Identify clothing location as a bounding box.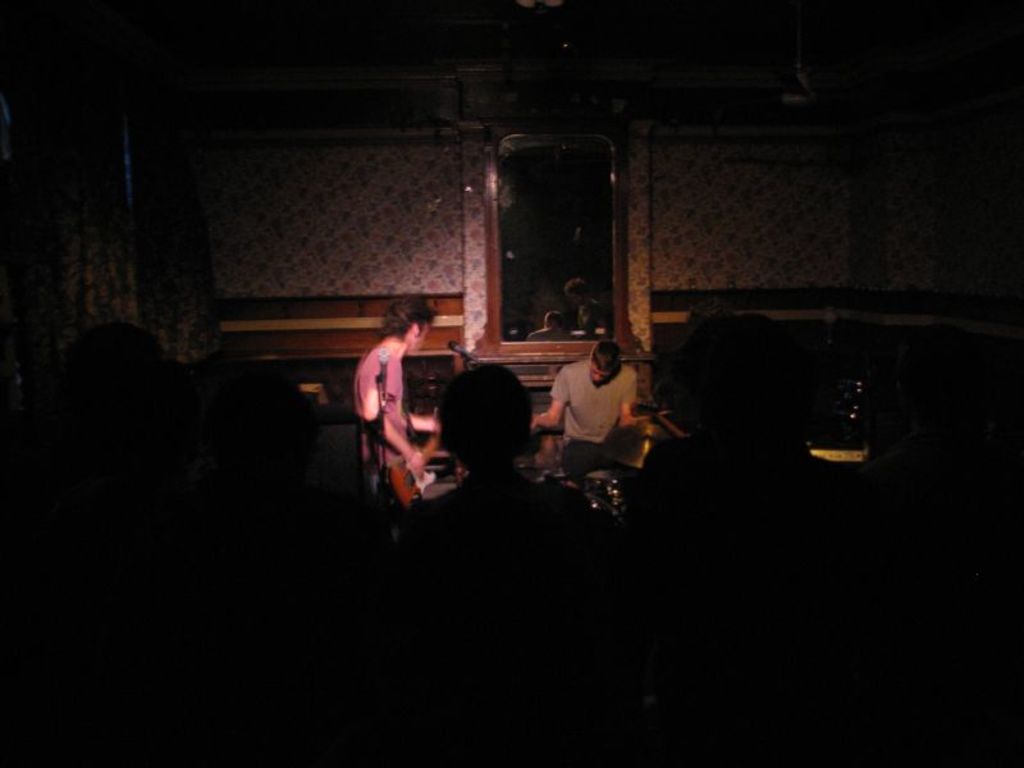
[548,352,637,472].
